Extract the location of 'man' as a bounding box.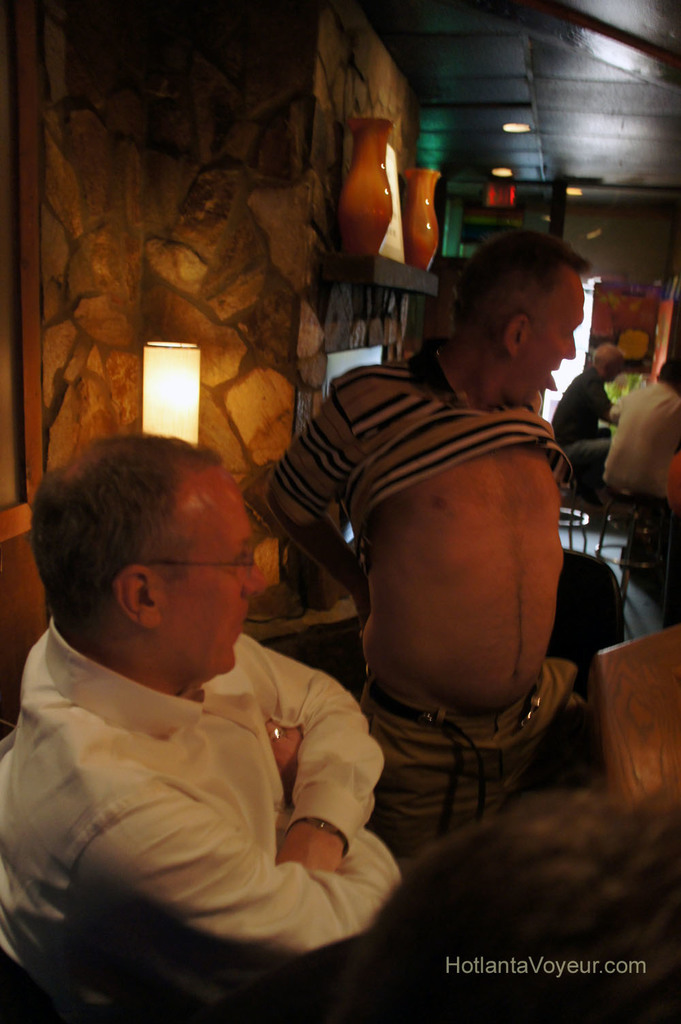
pyautogui.locateOnScreen(603, 354, 680, 565).
